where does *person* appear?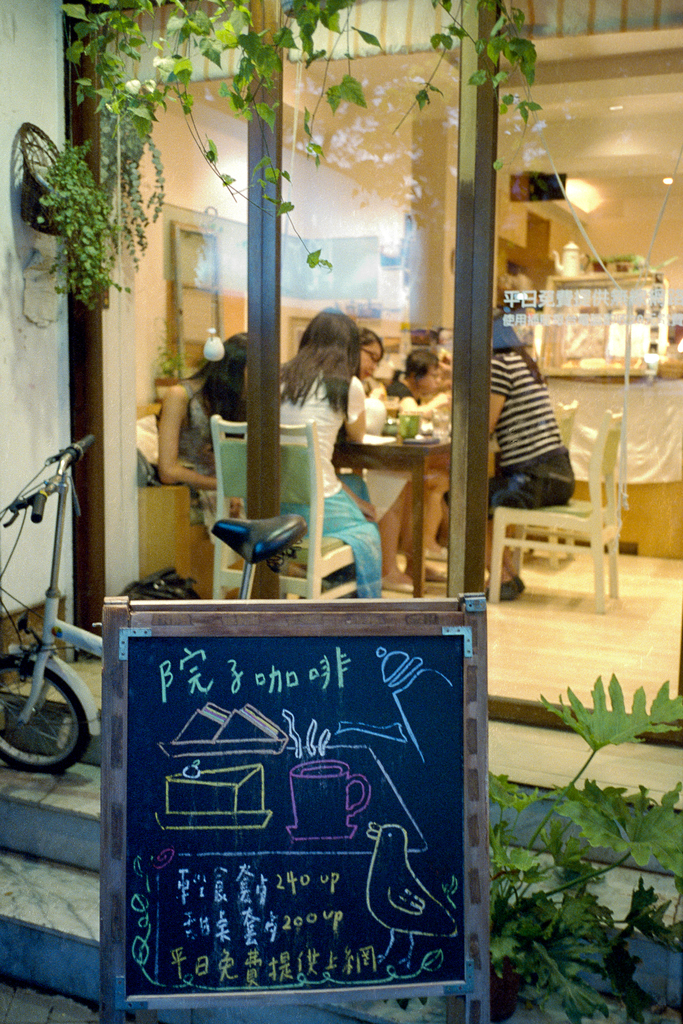
Appears at 148 328 244 543.
